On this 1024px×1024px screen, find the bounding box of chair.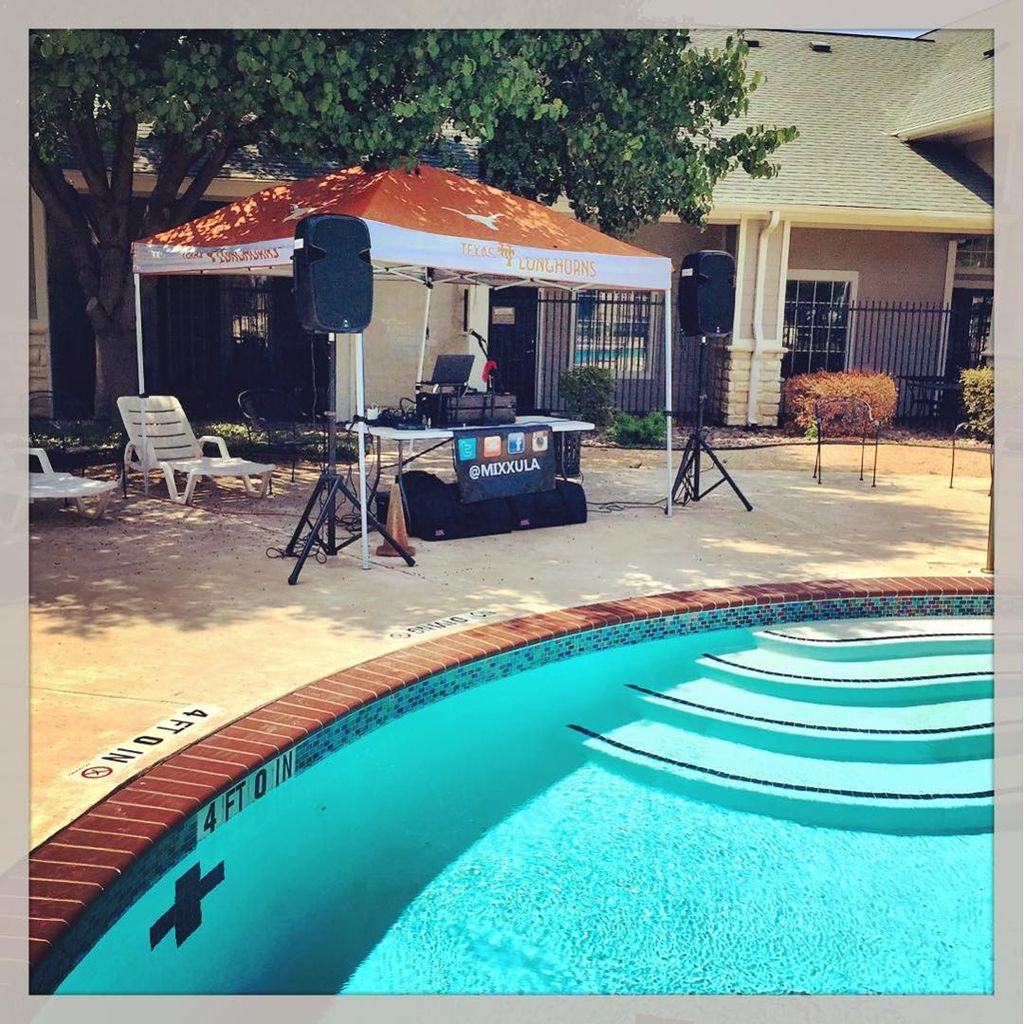
Bounding box: <region>414, 352, 478, 429</region>.
